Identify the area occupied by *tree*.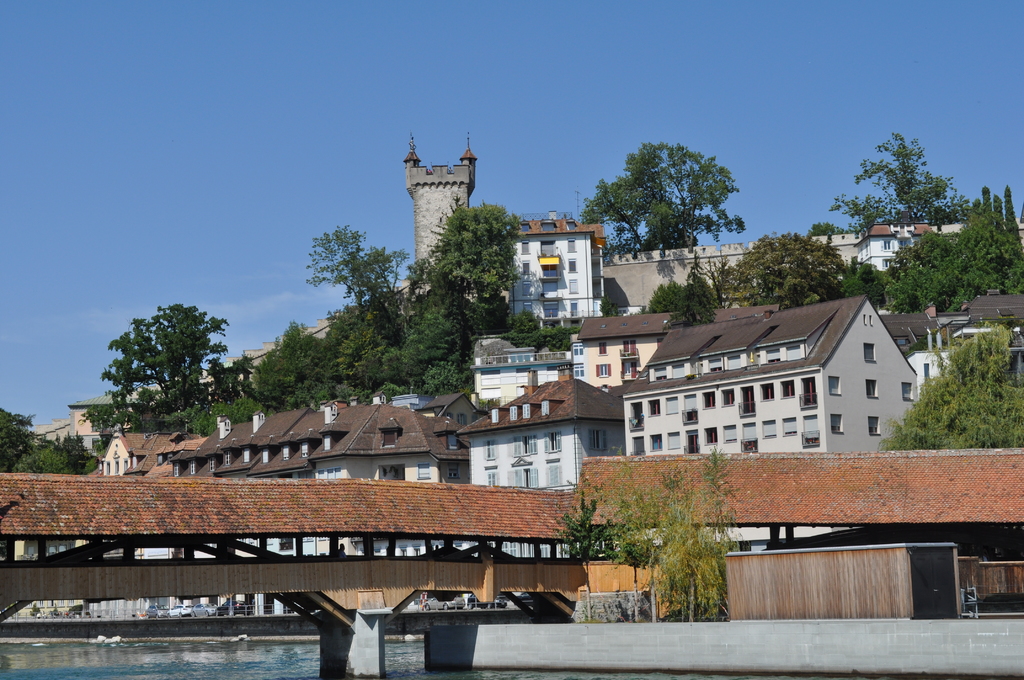
Area: box=[723, 232, 856, 308].
